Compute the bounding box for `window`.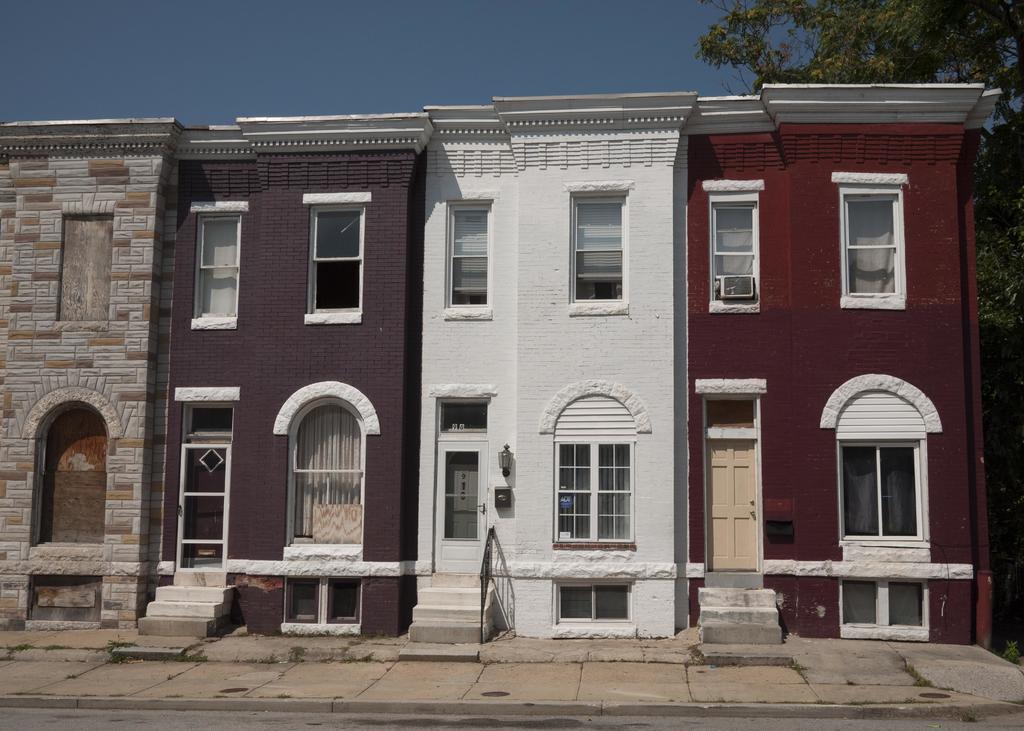
l=440, t=403, r=489, b=430.
